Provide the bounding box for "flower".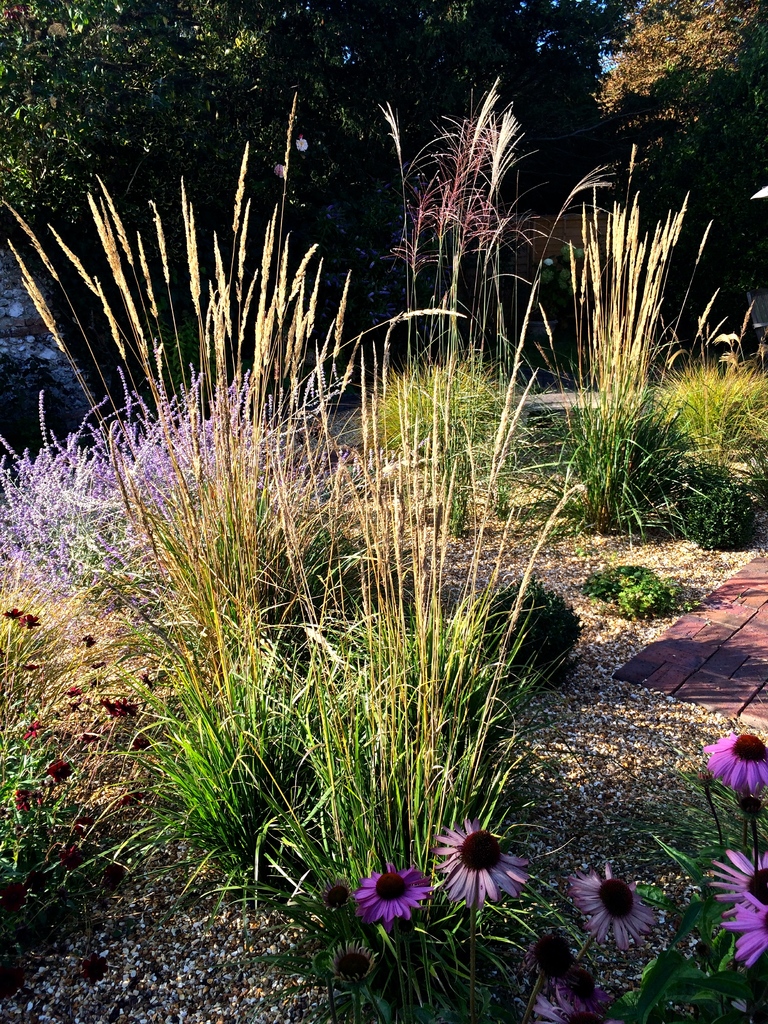
534, 977, 613, 1023.
